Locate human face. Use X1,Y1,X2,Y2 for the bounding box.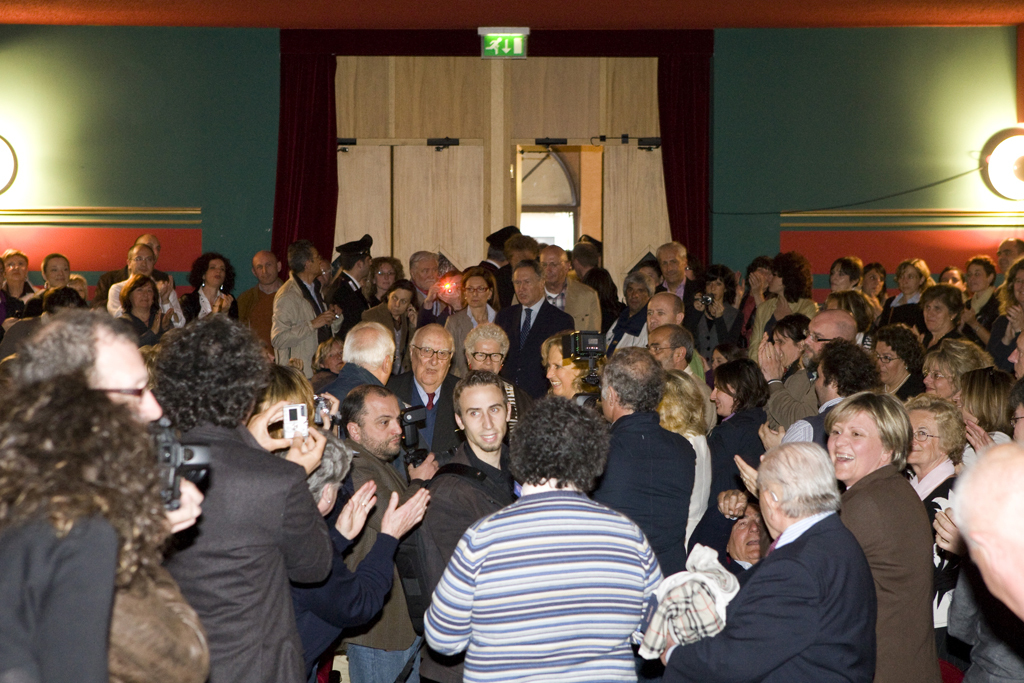
309,246,323,274.
